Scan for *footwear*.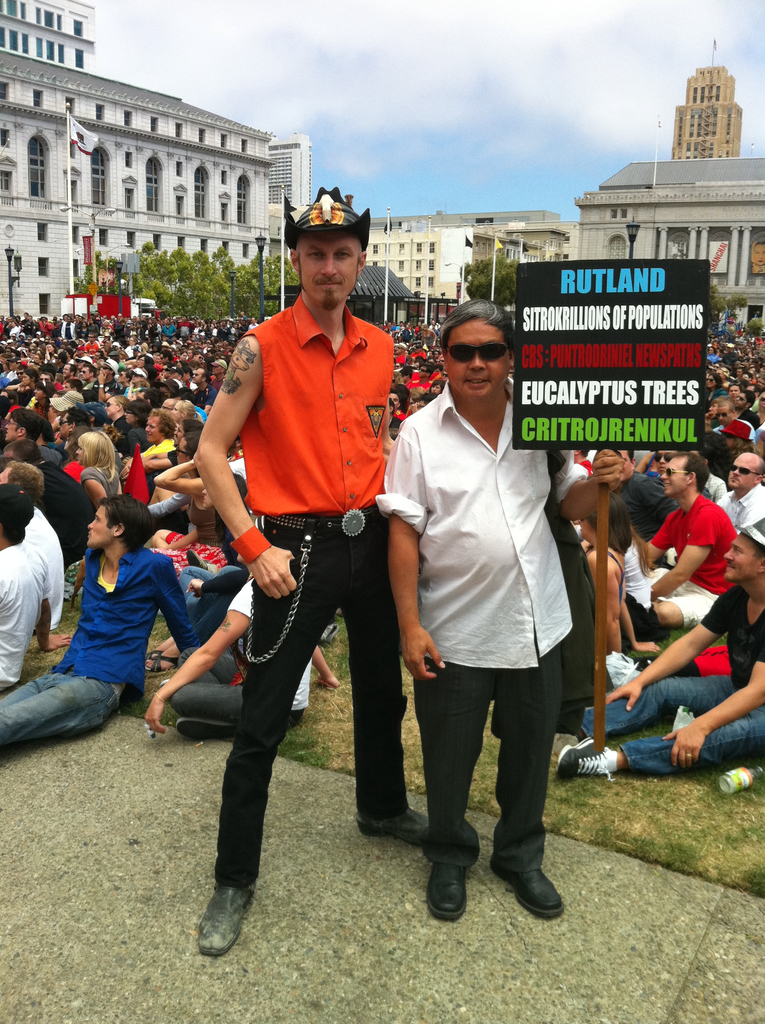
Scan result: pyautogui.locateOnScreen(489, 865, 570, 917).
